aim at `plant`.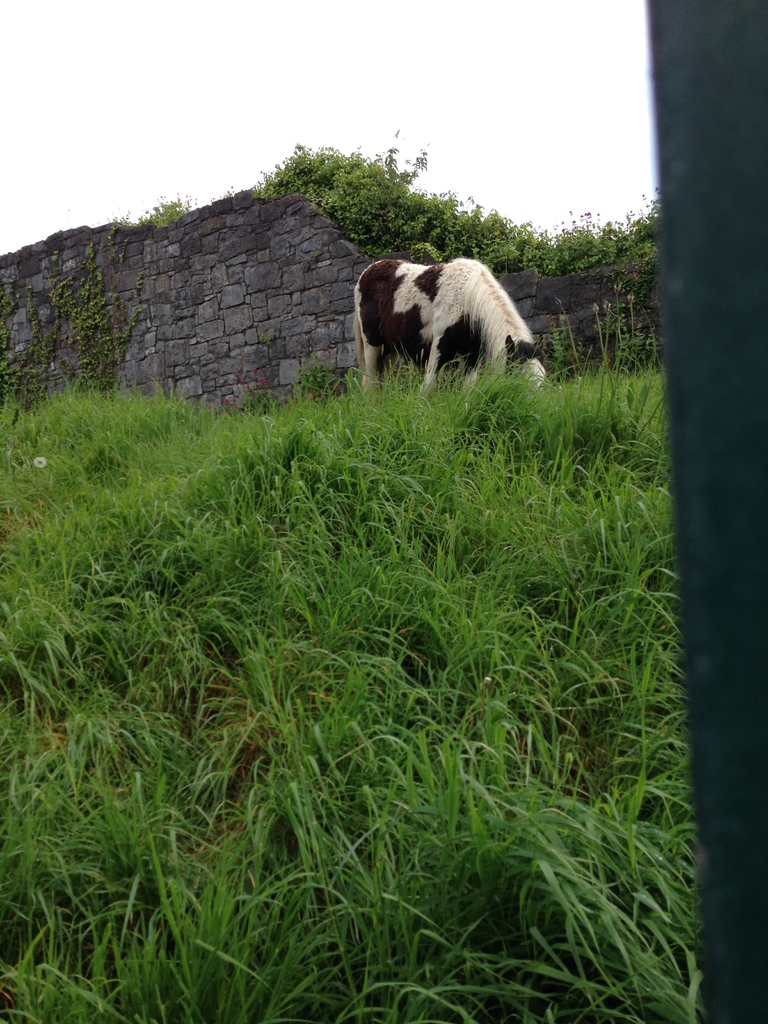
Aimed at Rect(133, 175, 196, 226).
